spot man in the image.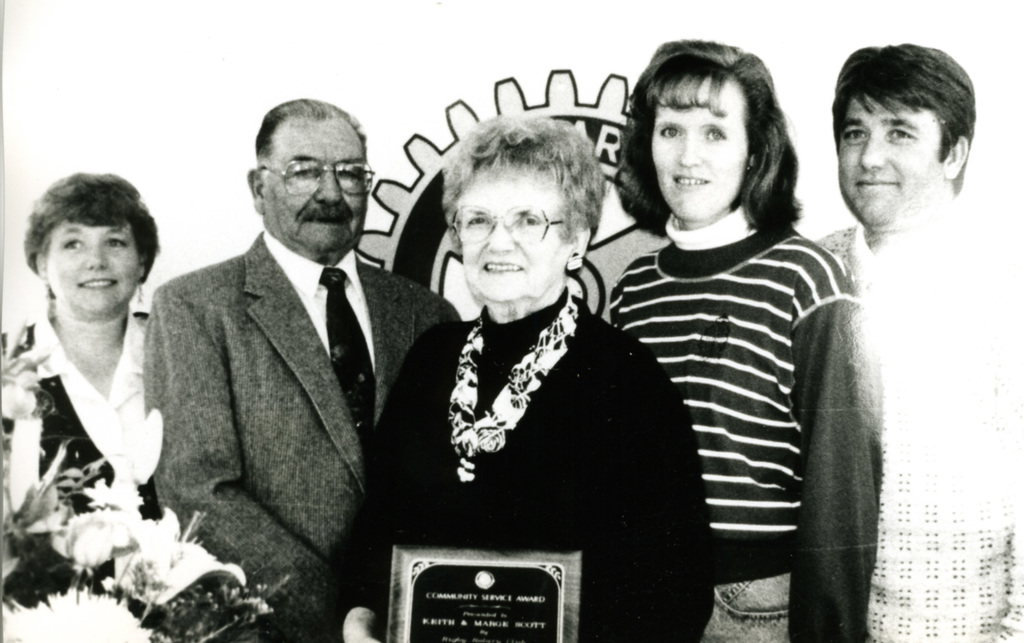
man found at <box>124,87,431,635</box>.
